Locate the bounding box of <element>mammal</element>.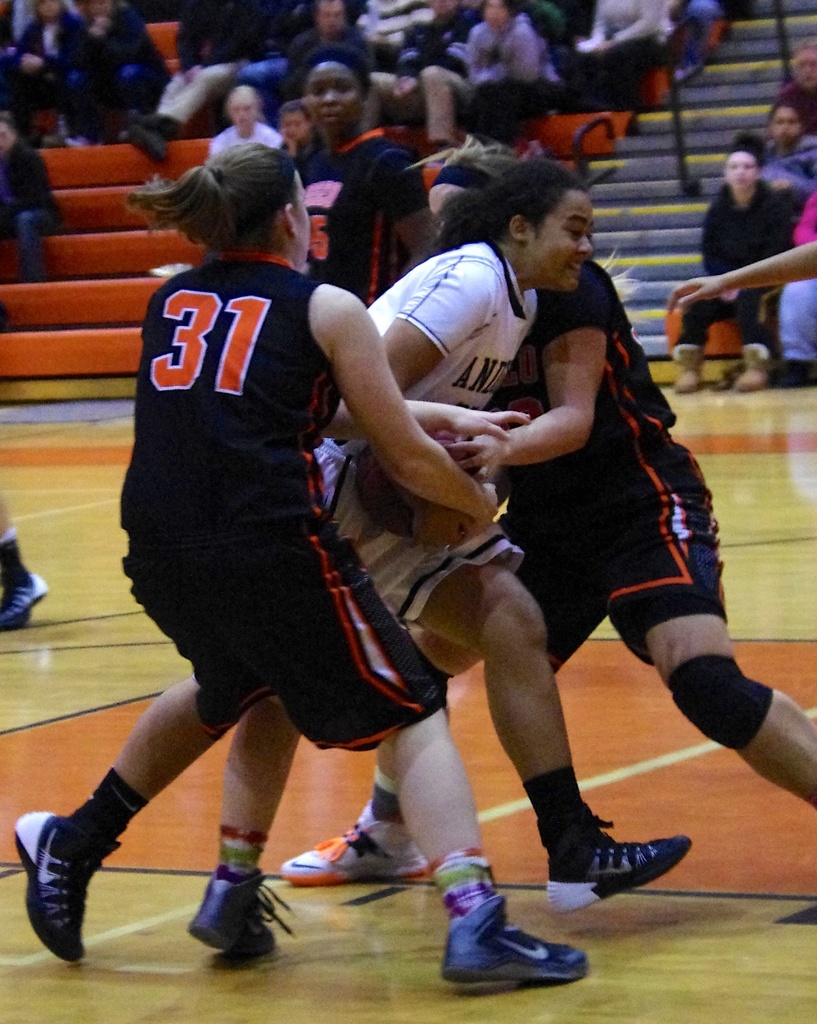
Bounding box: bbox=[208, 81, 284, 172].
